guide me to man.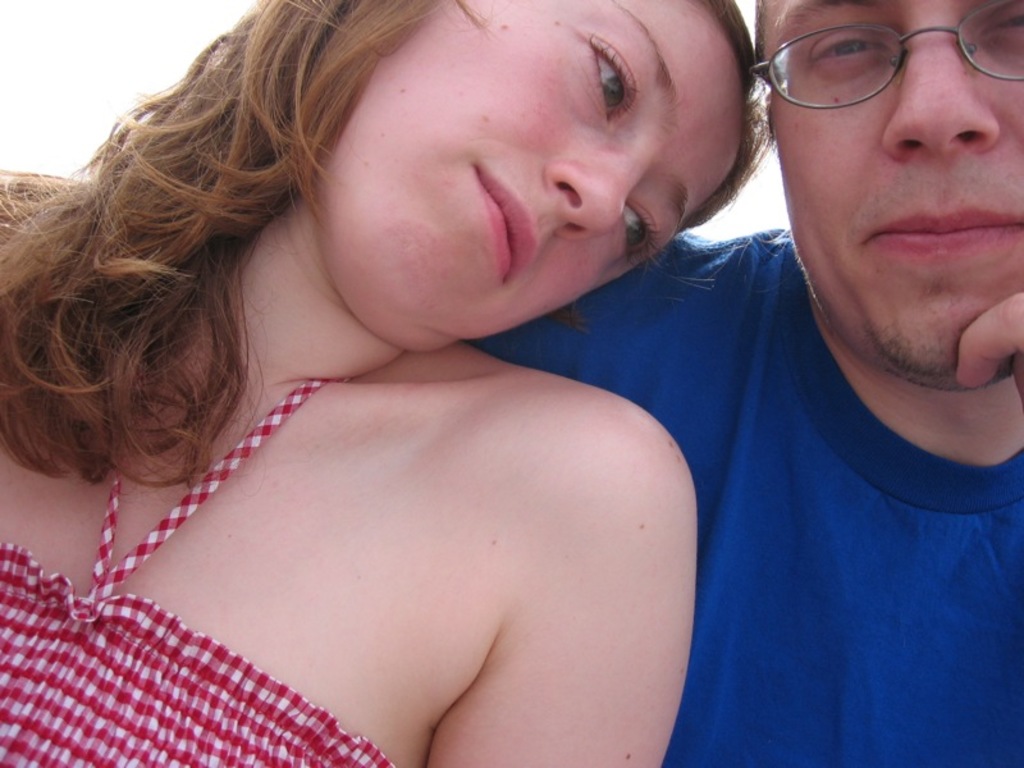
Guidance: 458,0,1023,767.
